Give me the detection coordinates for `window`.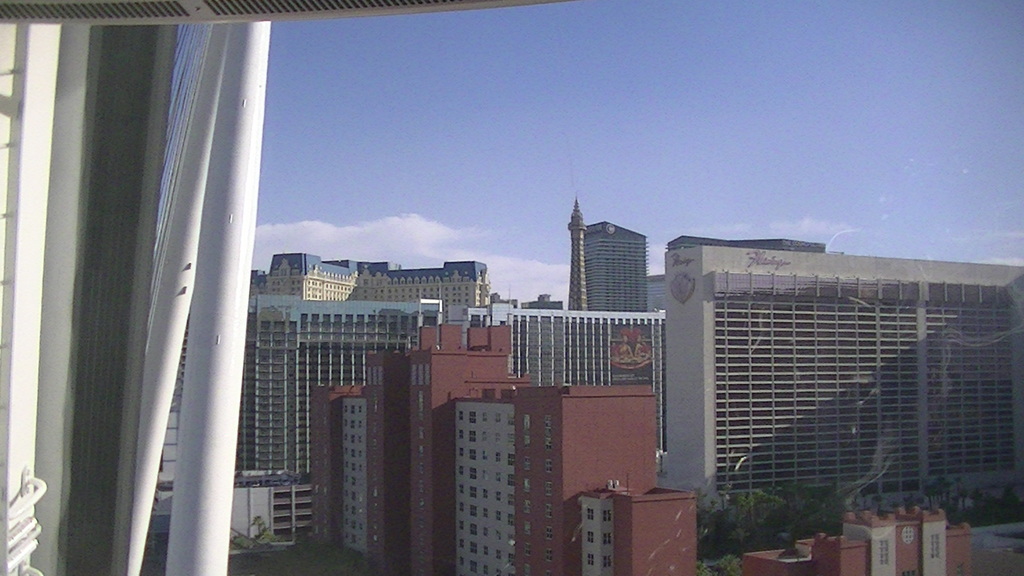
pyautogui.locateOnScreen(547, 527, 553, 541).
